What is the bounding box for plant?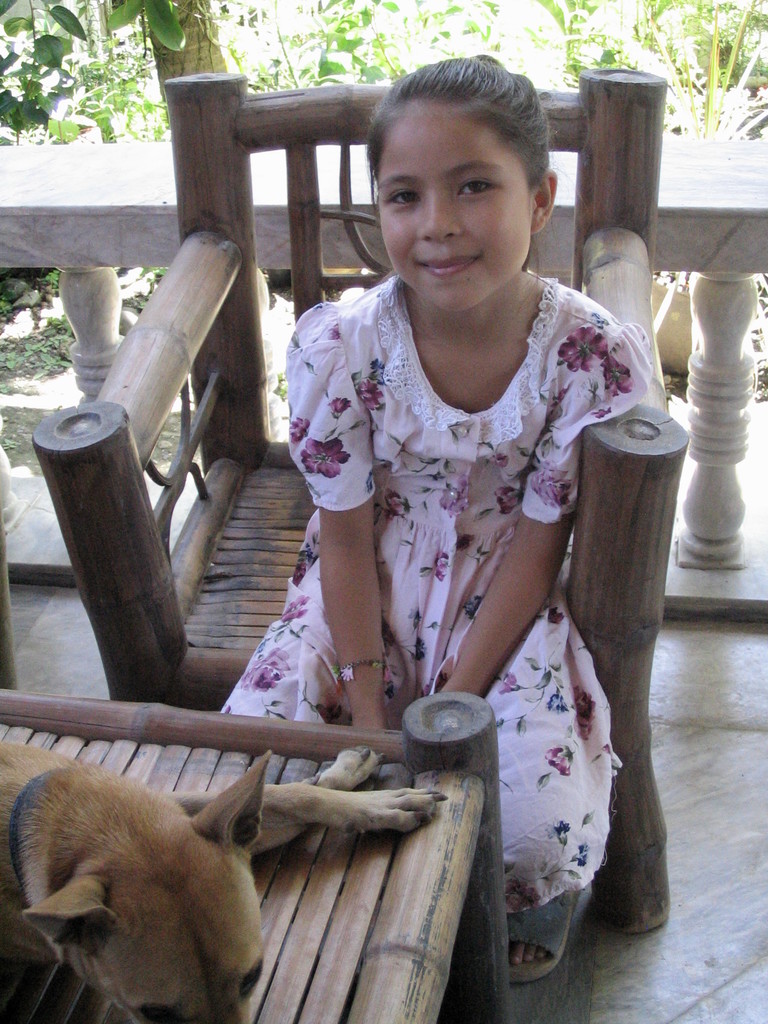
<box>239,0,525,124</box>.
